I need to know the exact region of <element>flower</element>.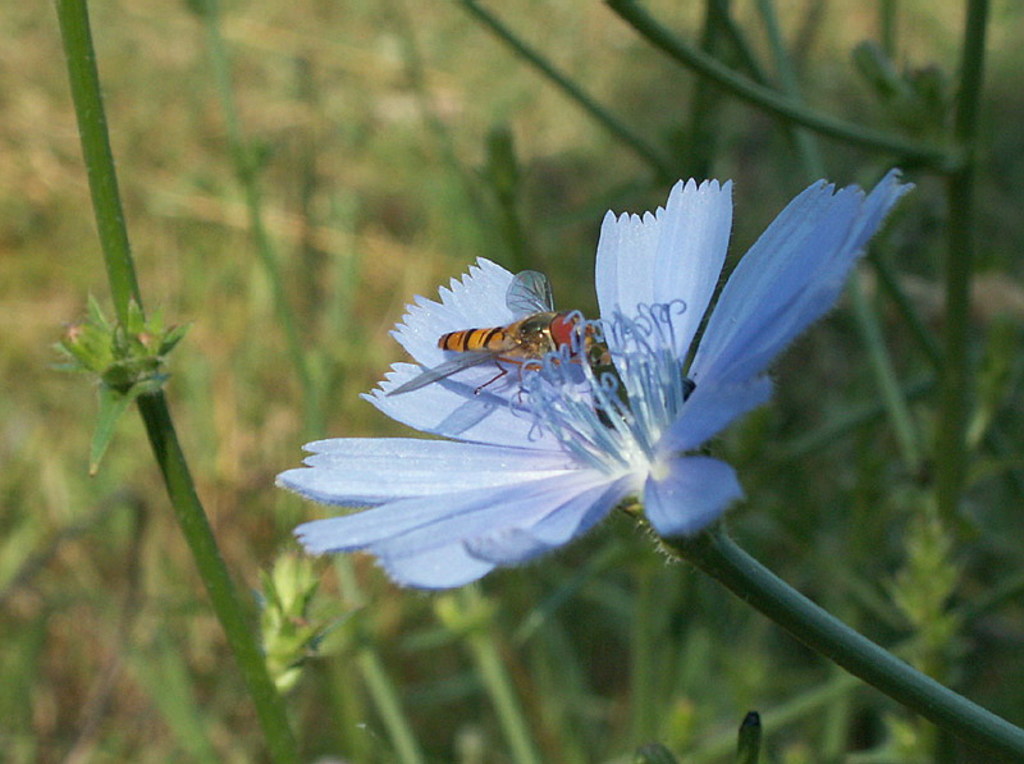
Region: locate(271, 174, 927, 599).
